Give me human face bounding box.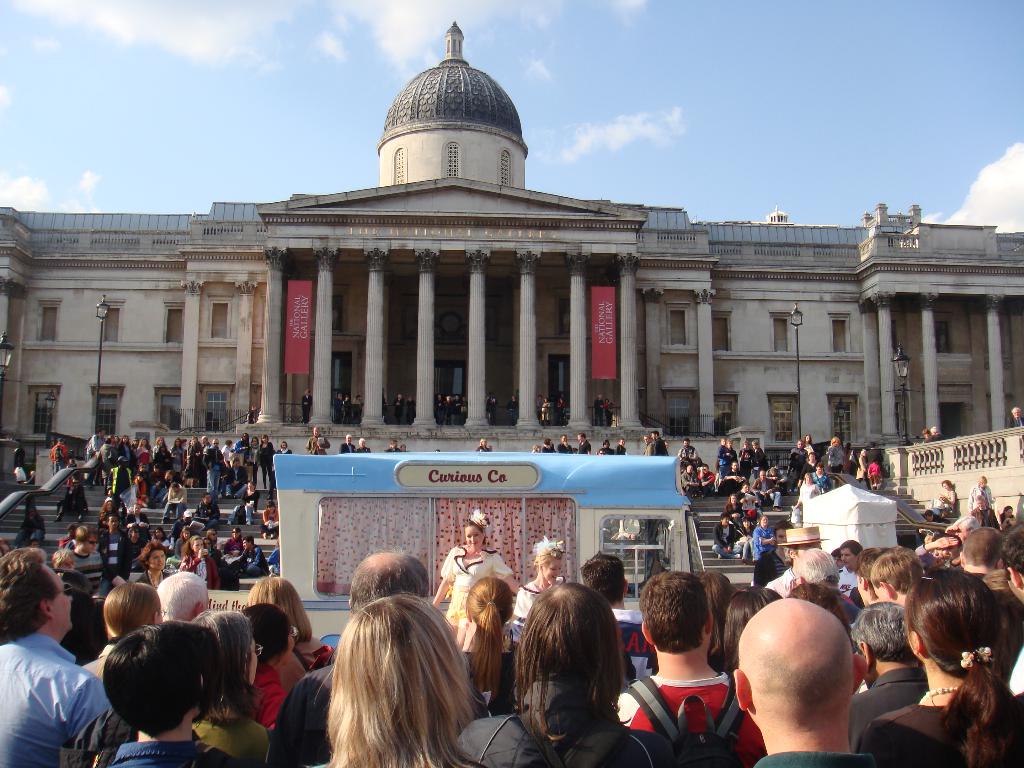
733, 496, 734, 502.
